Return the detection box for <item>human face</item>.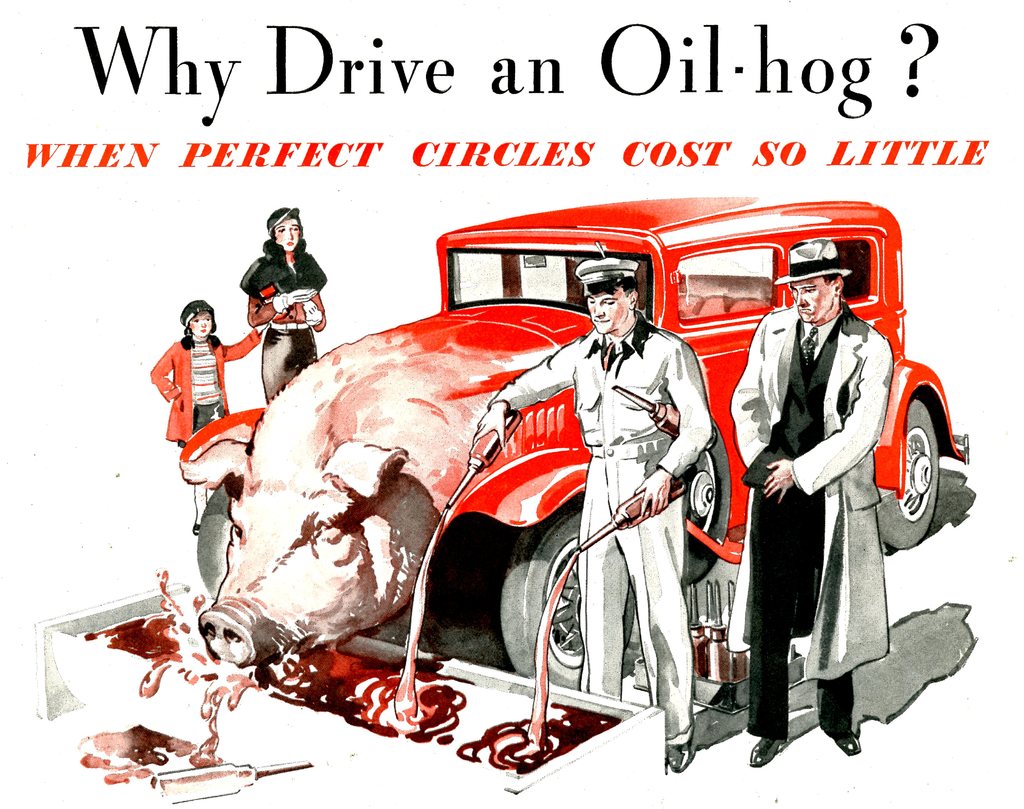
l=786, t=278, r=836, b=323.
